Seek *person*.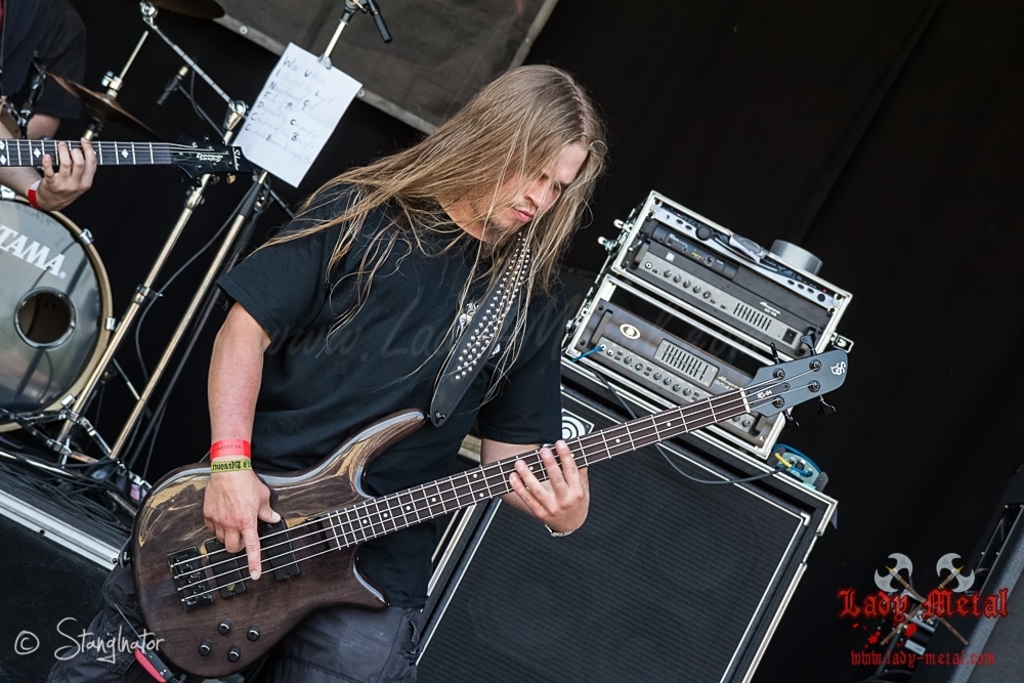
0 0 96 214.
